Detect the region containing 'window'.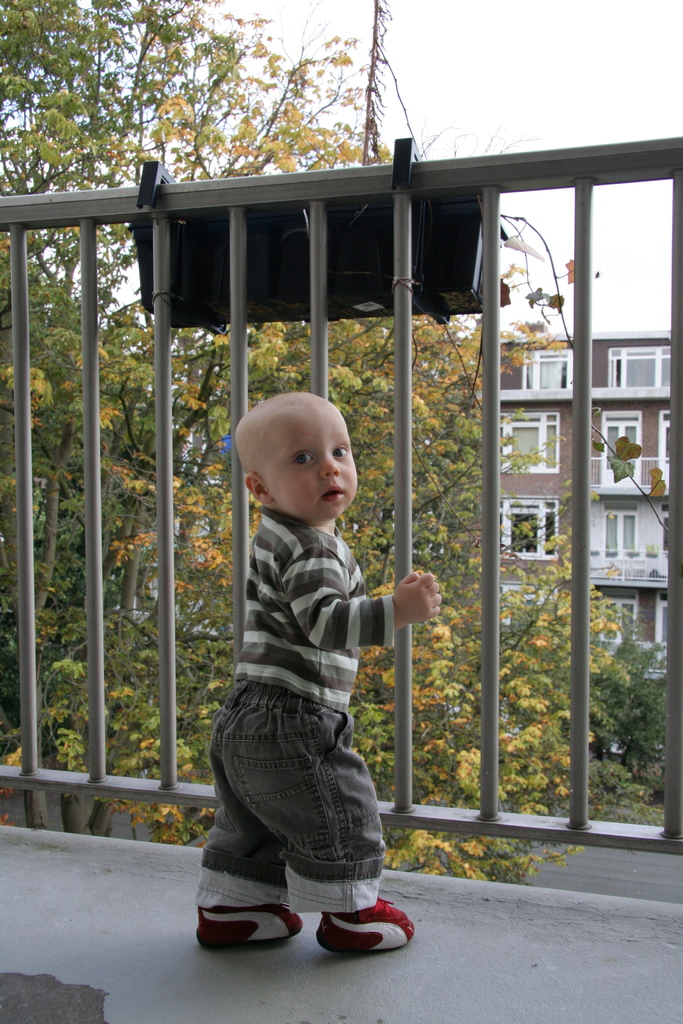
select_region(601, 504, 636, 555).
